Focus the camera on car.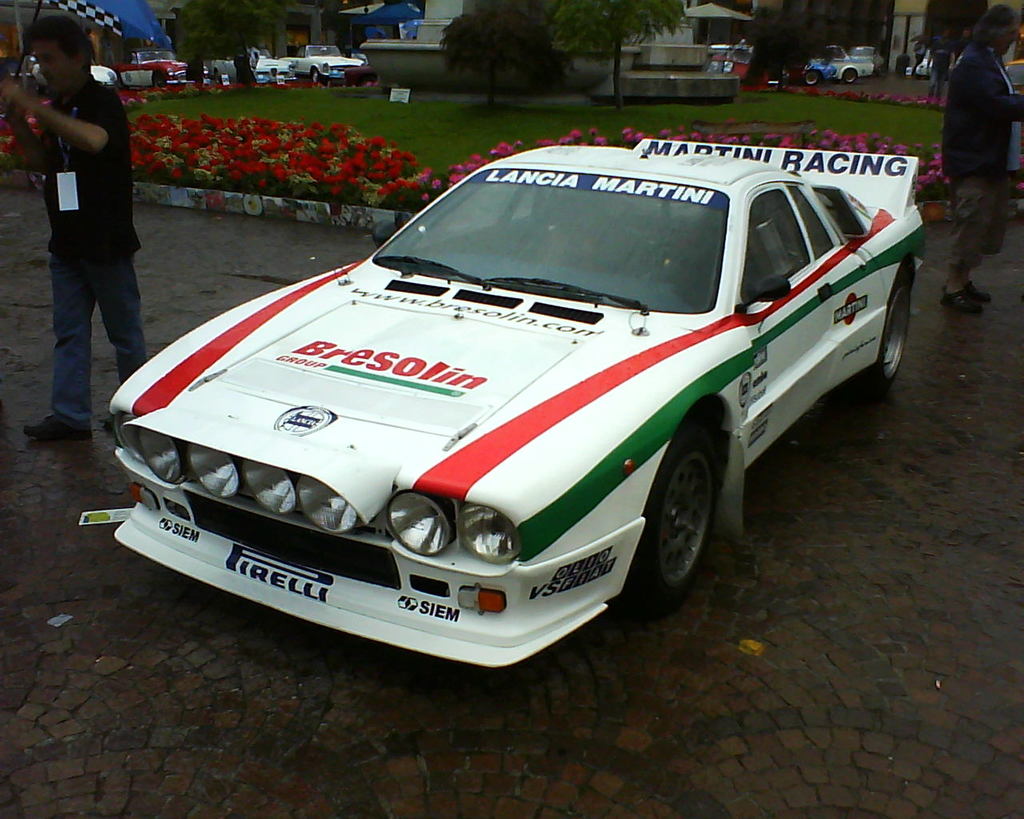
Focus region: bbox=[107, 47, 208, 88].
